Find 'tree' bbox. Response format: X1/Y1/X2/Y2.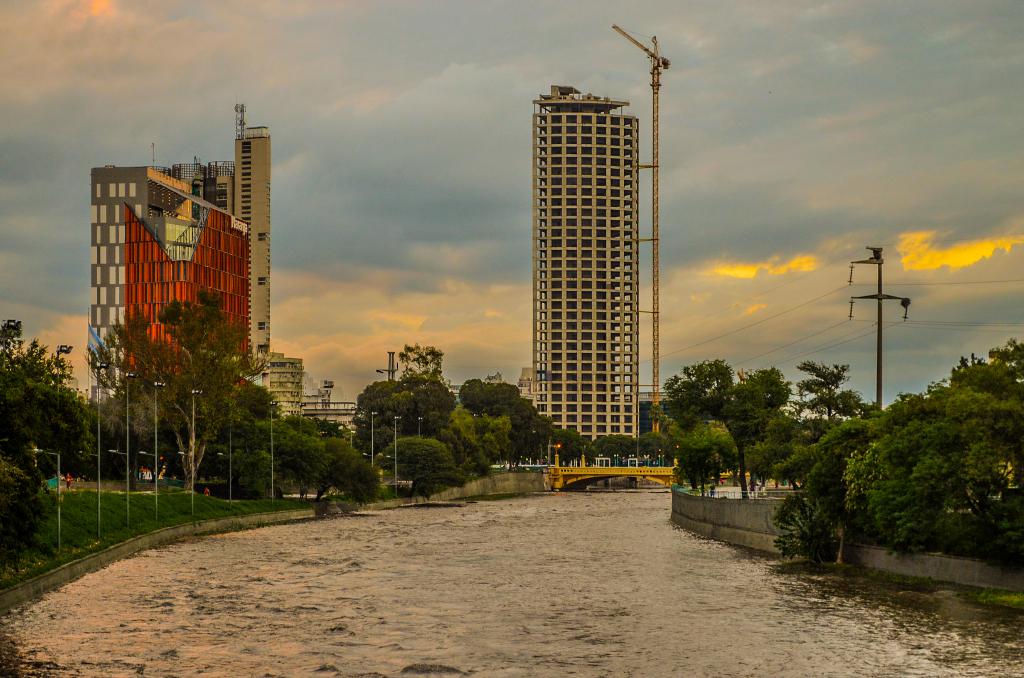
86/300/292/475.
